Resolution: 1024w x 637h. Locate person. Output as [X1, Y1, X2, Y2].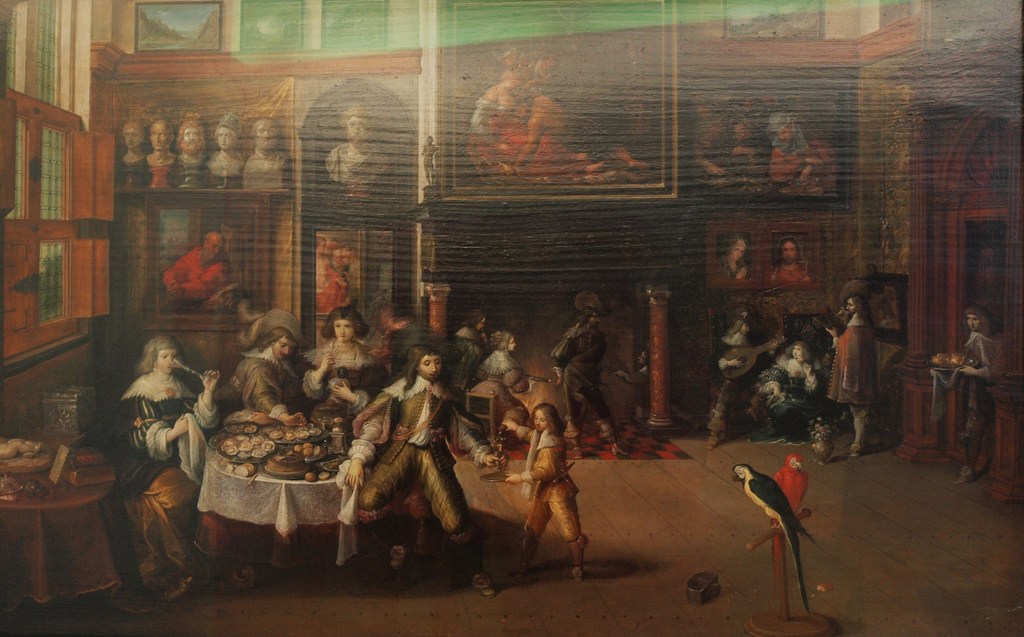
[956, 303, 993, 483].
